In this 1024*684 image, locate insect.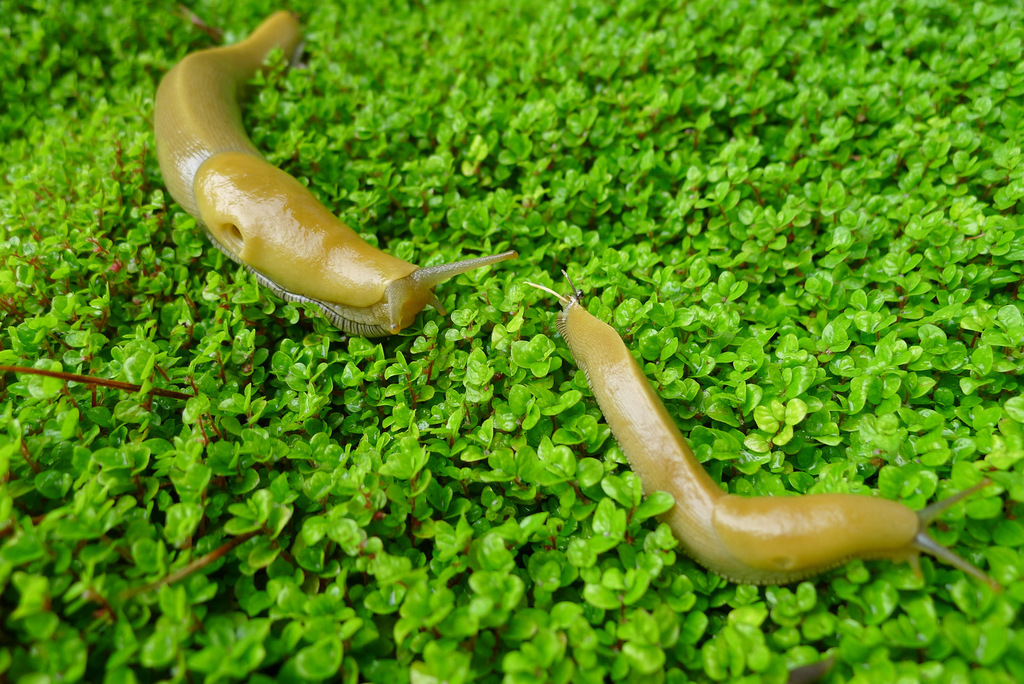
Bounding box: 154,2,518,341.
